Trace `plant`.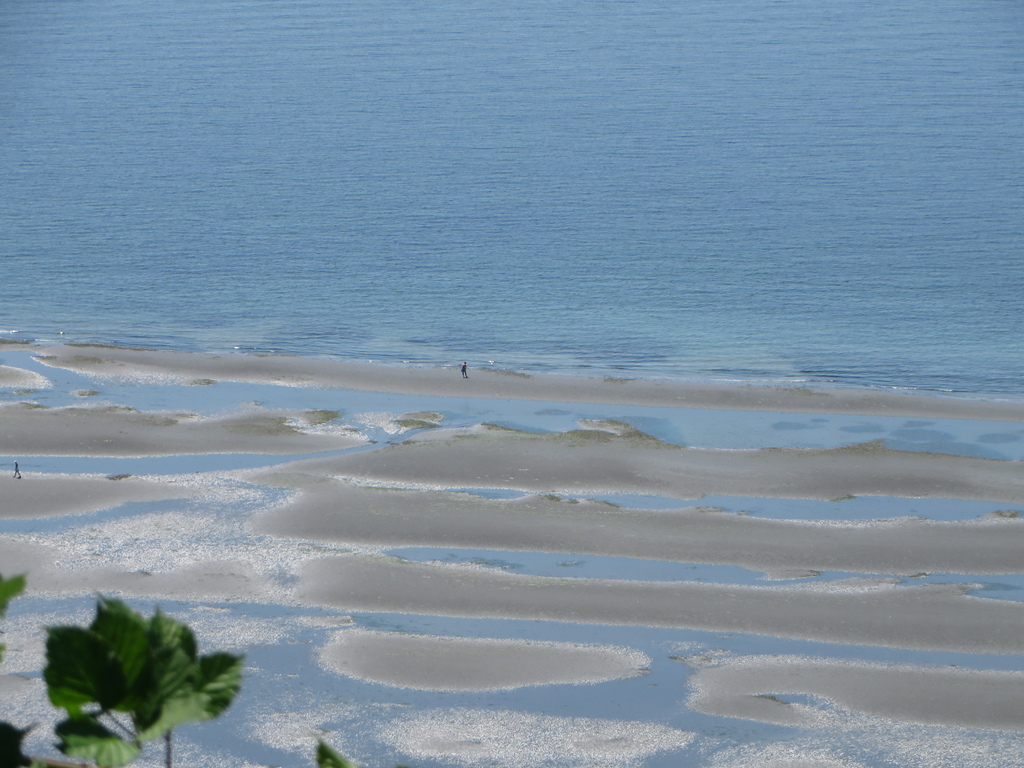
Traced to (0, 713, 40, 767).
